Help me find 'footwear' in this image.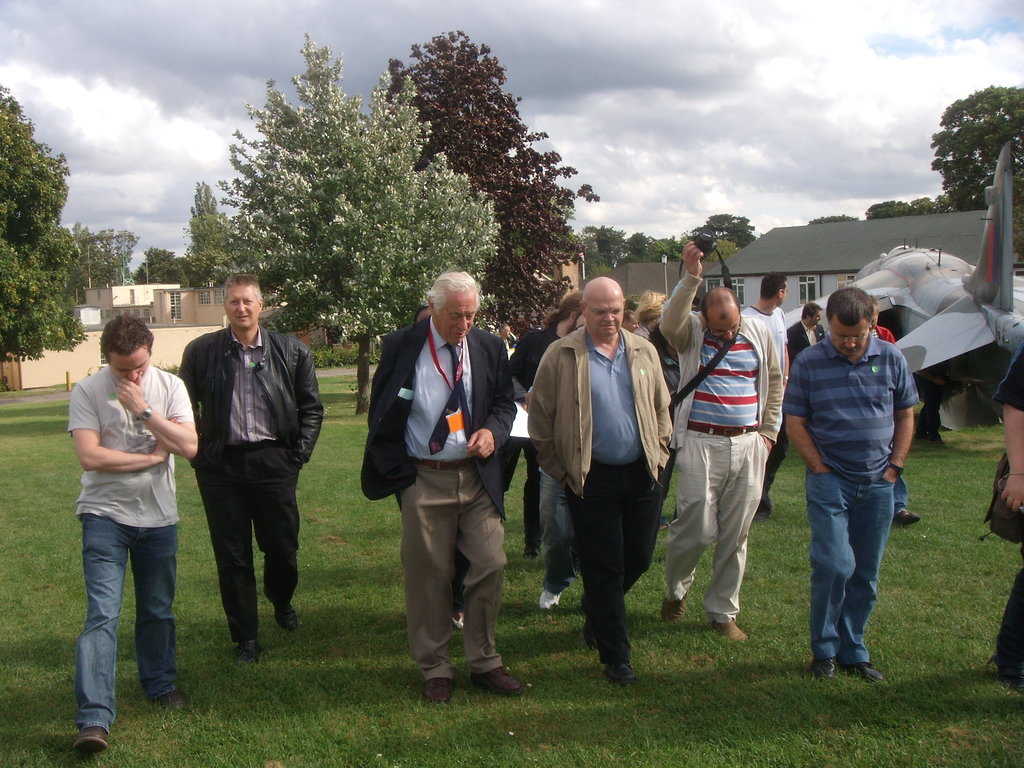
Found it: [152,691,191,717].
